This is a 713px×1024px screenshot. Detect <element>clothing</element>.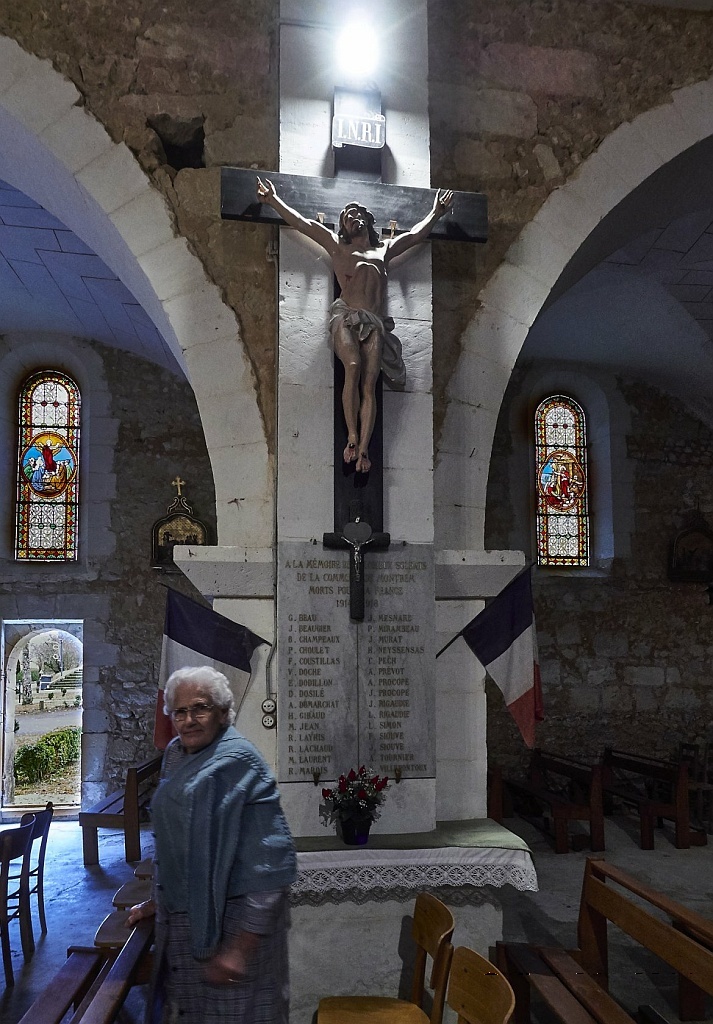
[x1=325, y1=297, x2=410, y2=384].
